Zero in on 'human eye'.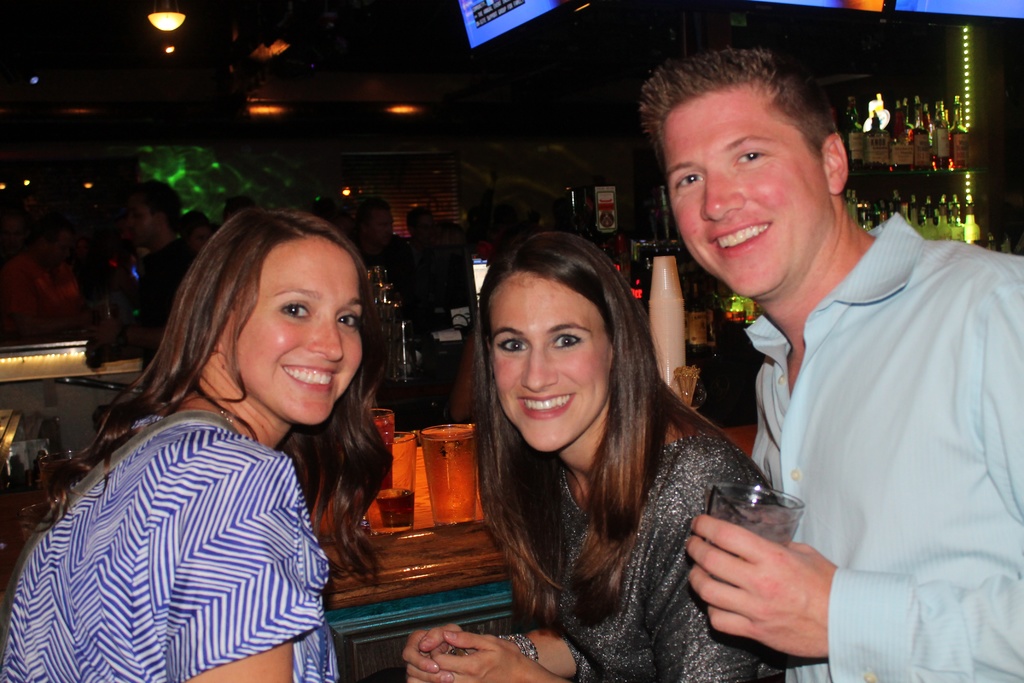
Zeroed in: [497,332,529,354].
